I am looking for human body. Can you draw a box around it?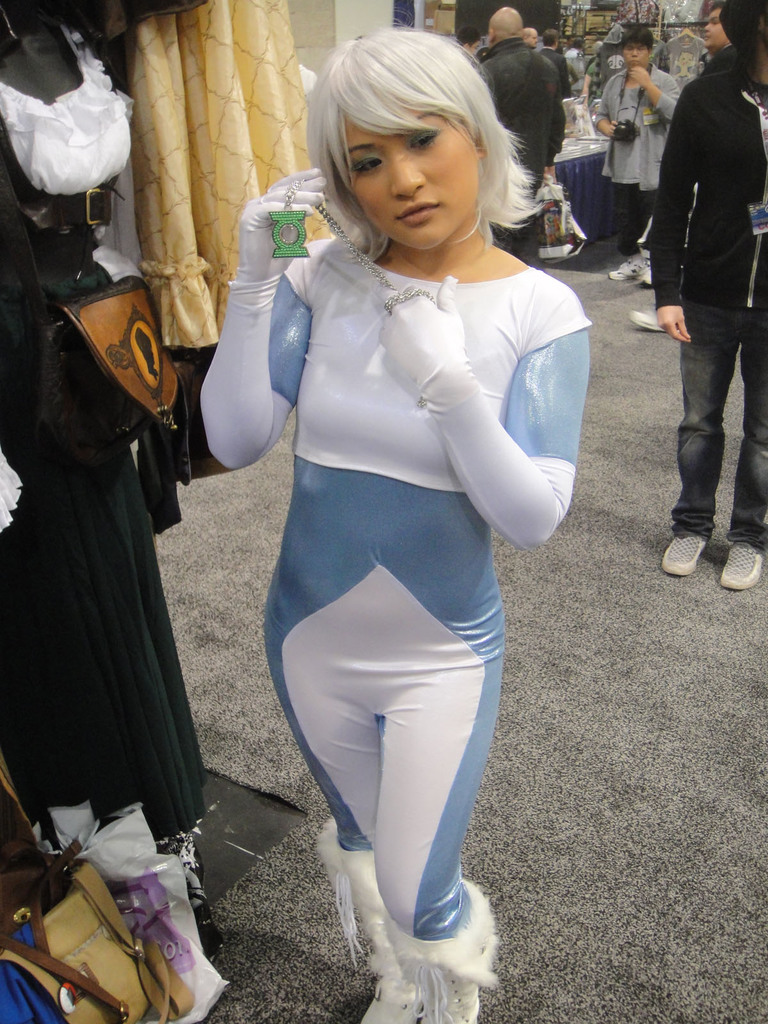
Sure, the bounding box is (476,35,563,273).
